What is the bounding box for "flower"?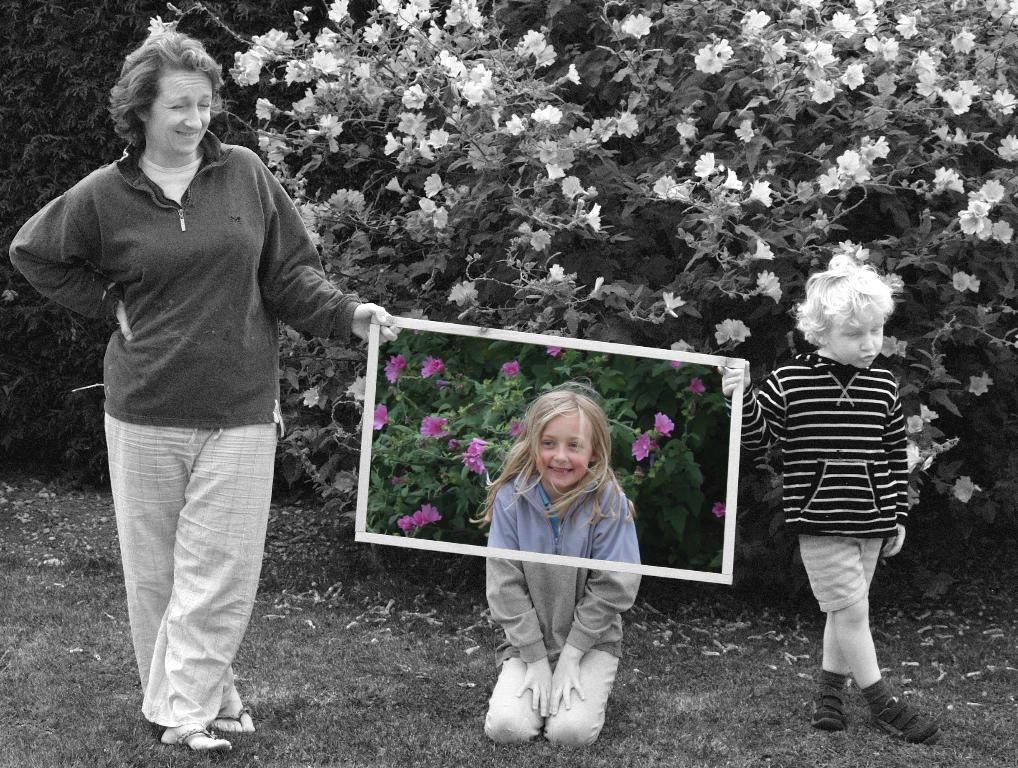
locate(833, 12, 858, 39).
